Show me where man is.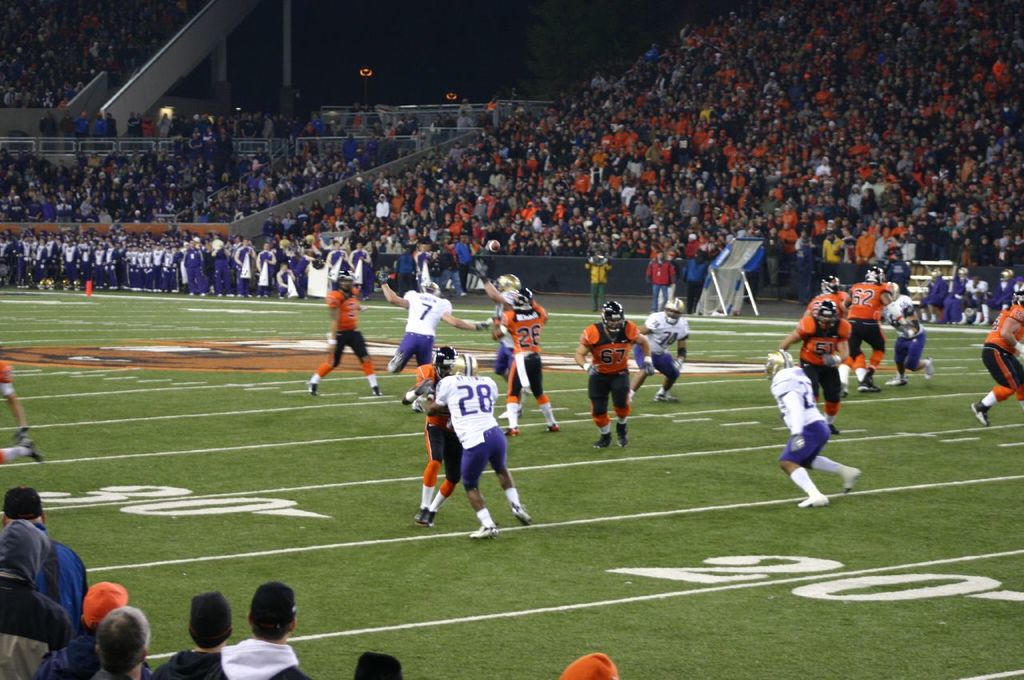
man is at x1=306 y1=270 x2=384 y2=400.
